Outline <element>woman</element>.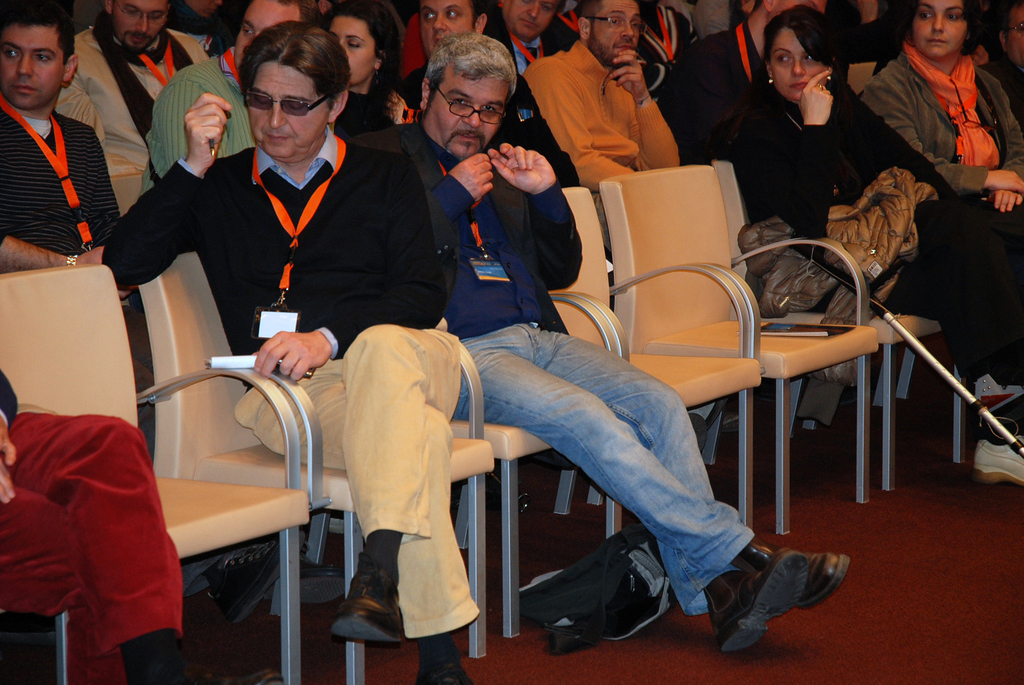
Outline: <bbox>860, 0, 1023, 249</bbox>.
